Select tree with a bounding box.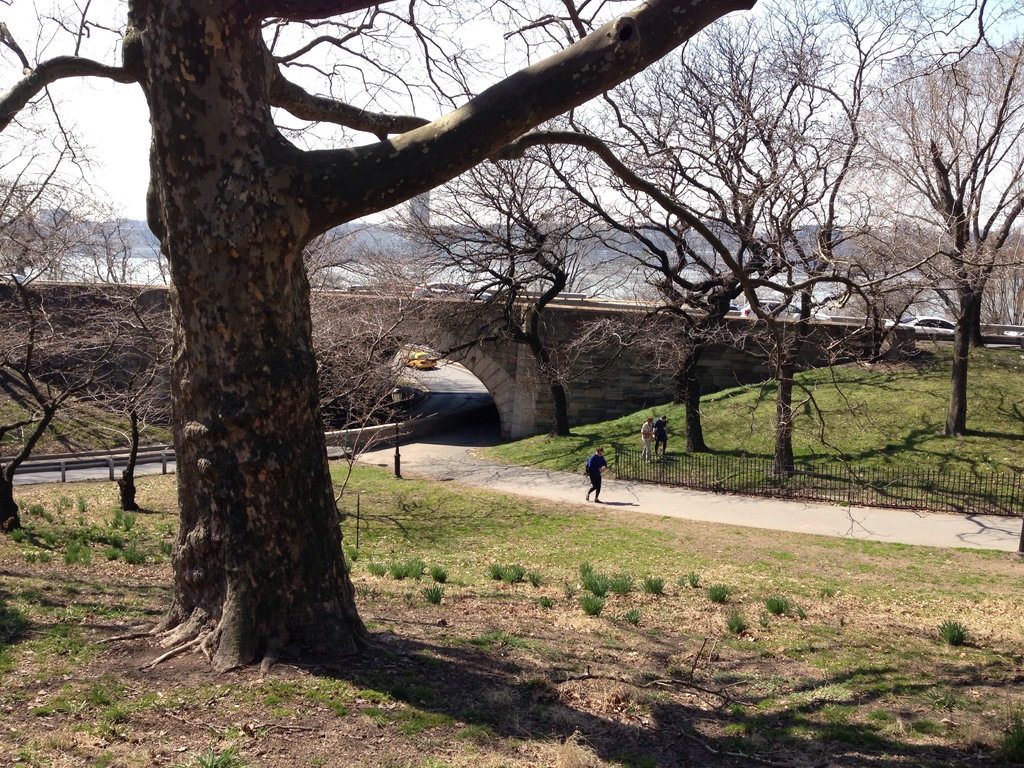
292, 228, 365, 285.
